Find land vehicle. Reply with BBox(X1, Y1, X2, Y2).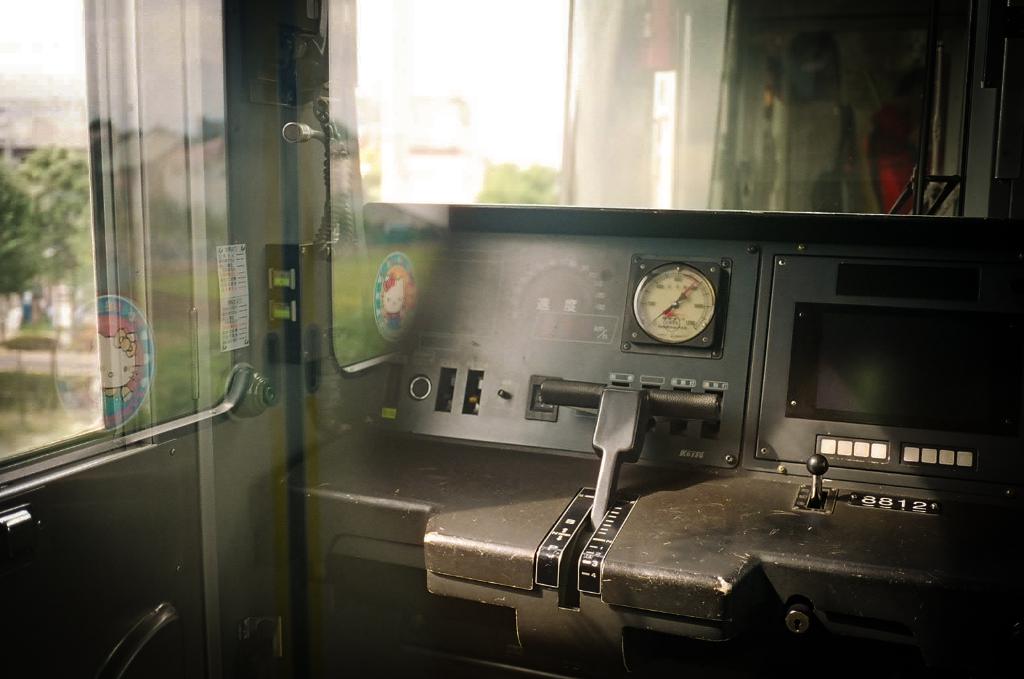
BBox(0, 0, 1023, 678).
